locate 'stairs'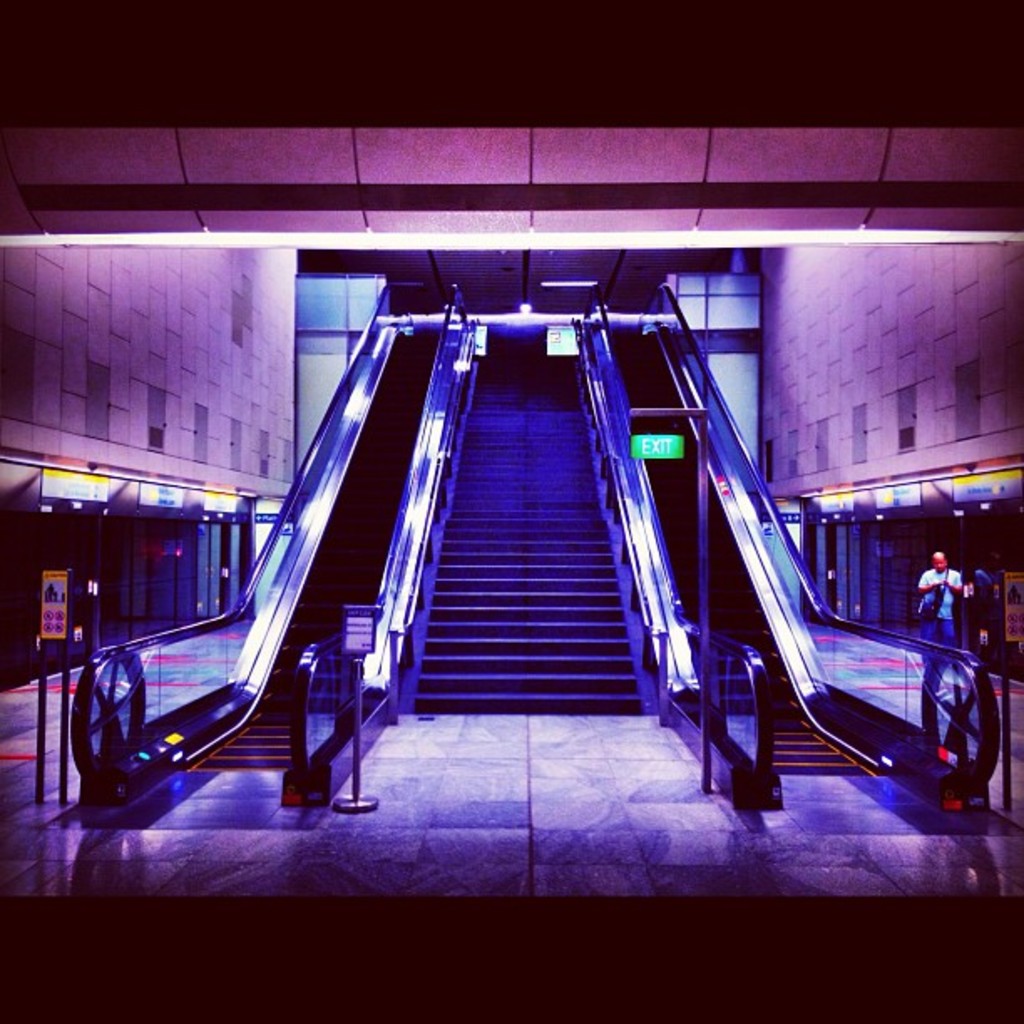
crop(684, 561, 893, 778)
